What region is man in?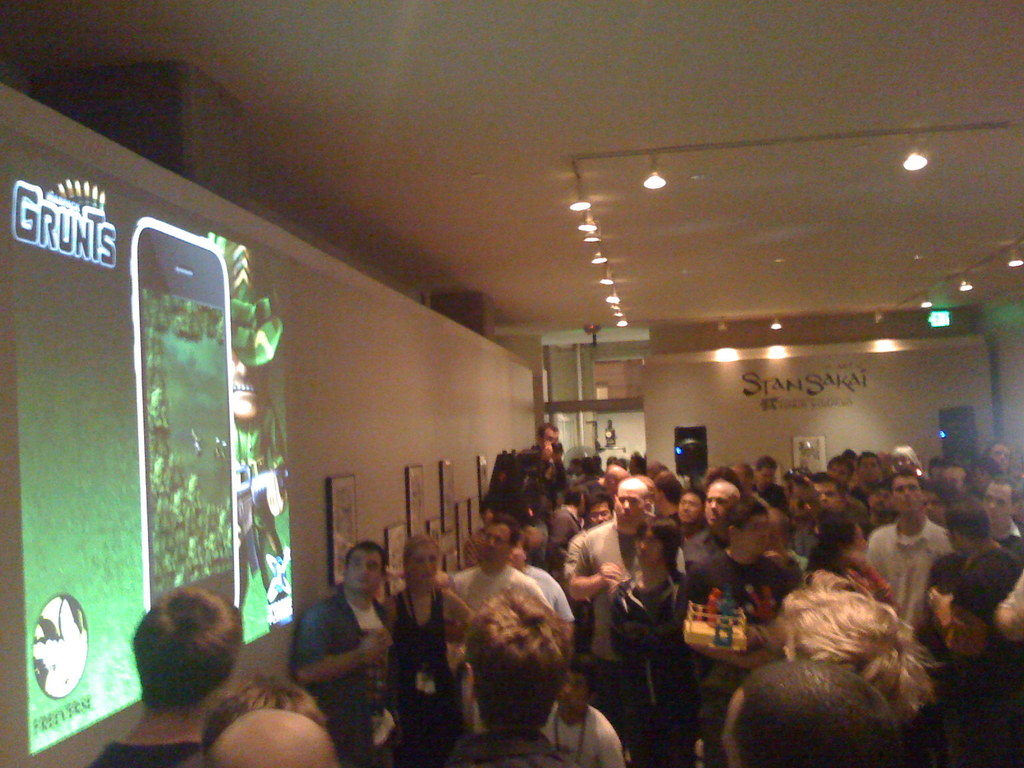
{"left": 90, "top": 582, "right": 246, "bottom": 767}.
